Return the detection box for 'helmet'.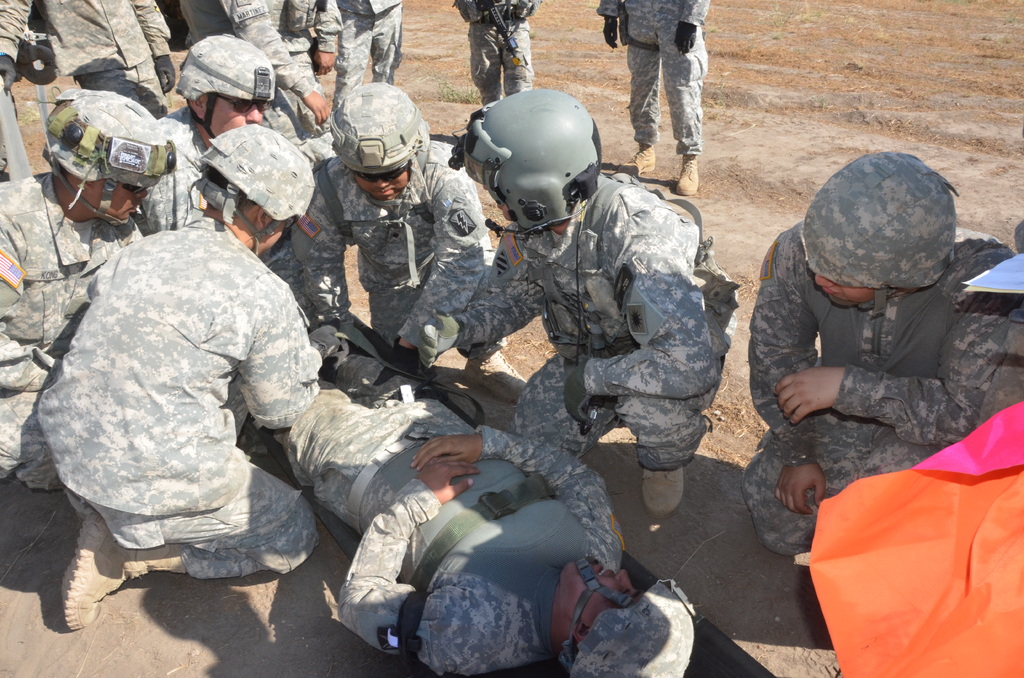
box(40, 86, 175, 226).
